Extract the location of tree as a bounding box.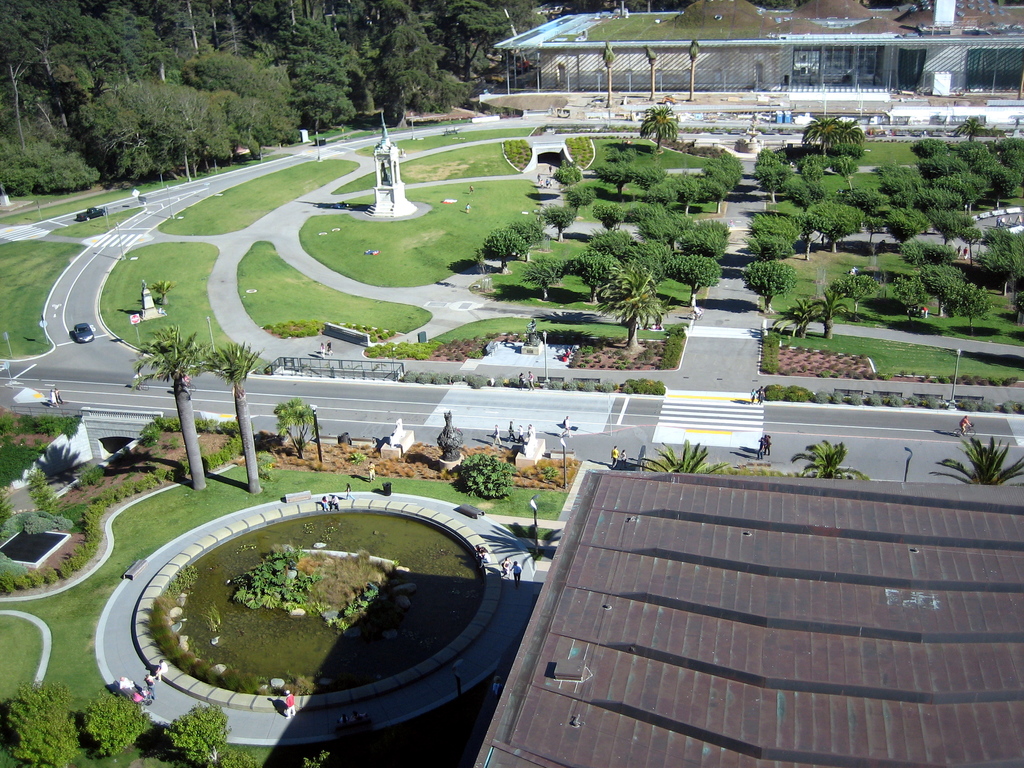
region(605, 136, 639, 168).
